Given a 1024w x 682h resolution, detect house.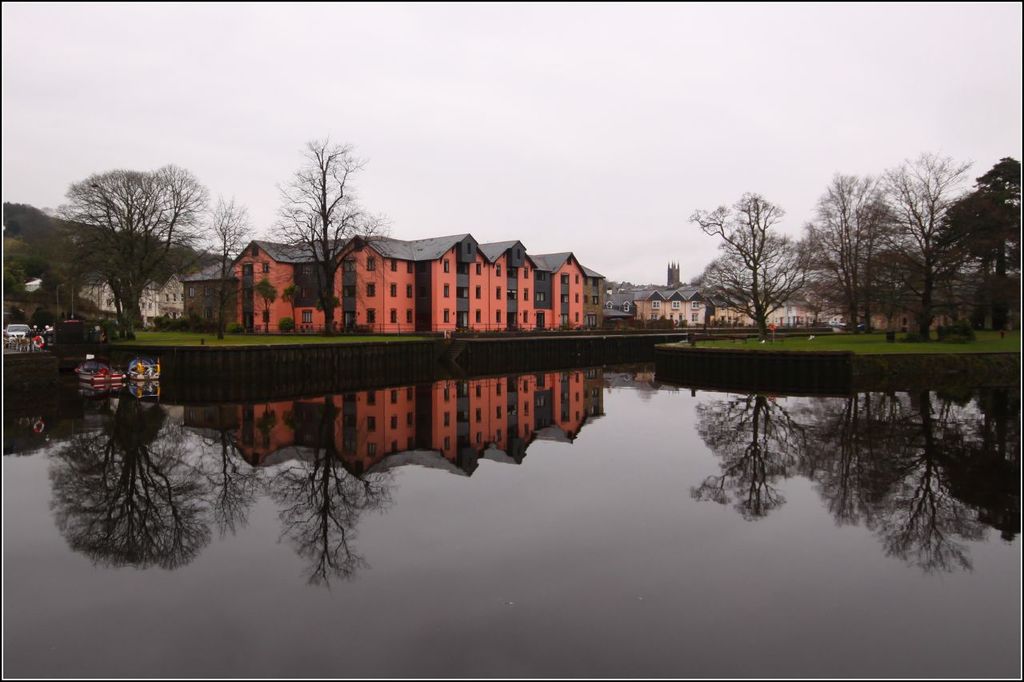
bbox=[634, 277, 820, 325].
